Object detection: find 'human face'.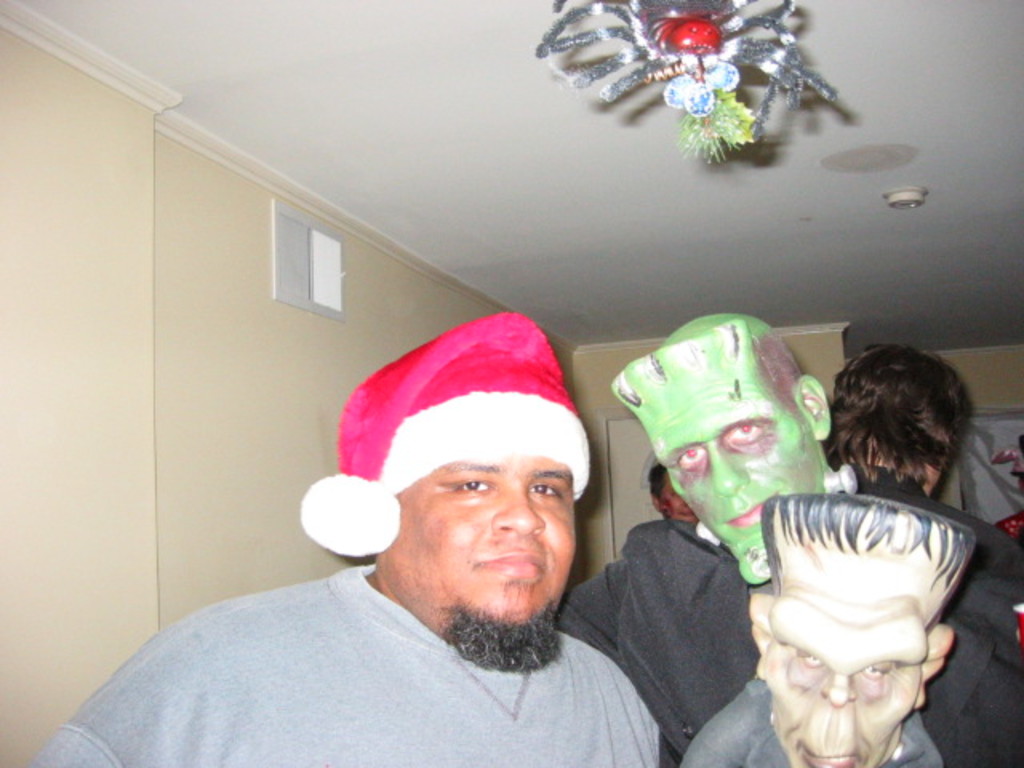
656 466 696 517.
